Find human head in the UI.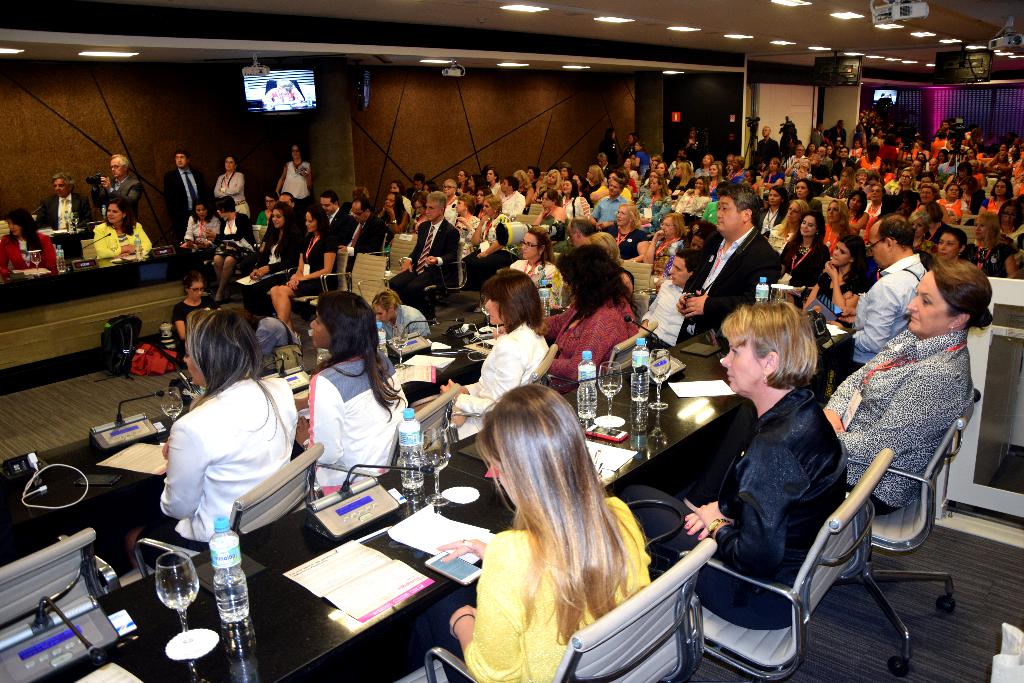
UI element at select_region(760, 125, 771, 147).
